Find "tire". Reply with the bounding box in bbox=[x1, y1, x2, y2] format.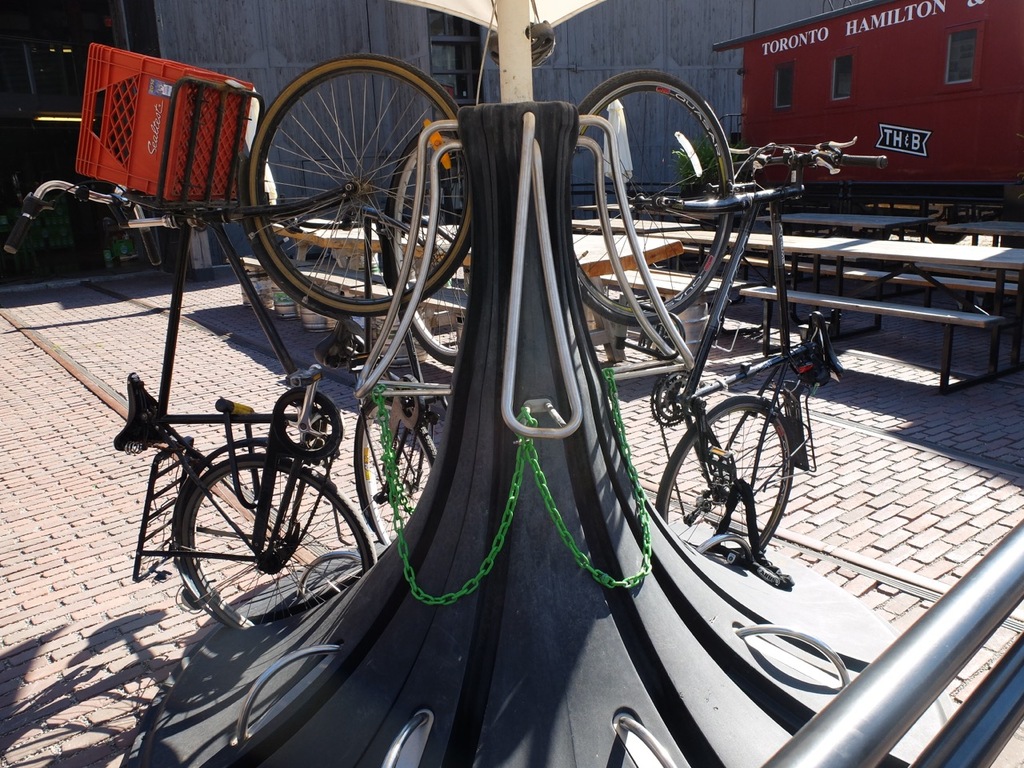
bbox=[573, 66, 737, 326].
